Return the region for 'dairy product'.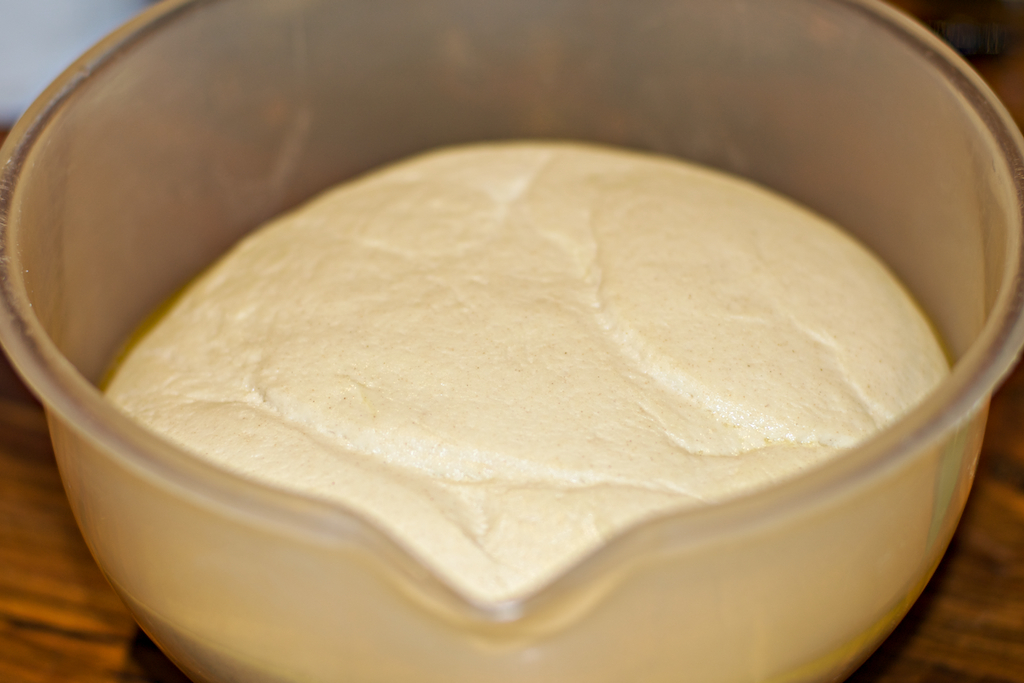
[x1=123, y1=129, x2=935, y2=637].
